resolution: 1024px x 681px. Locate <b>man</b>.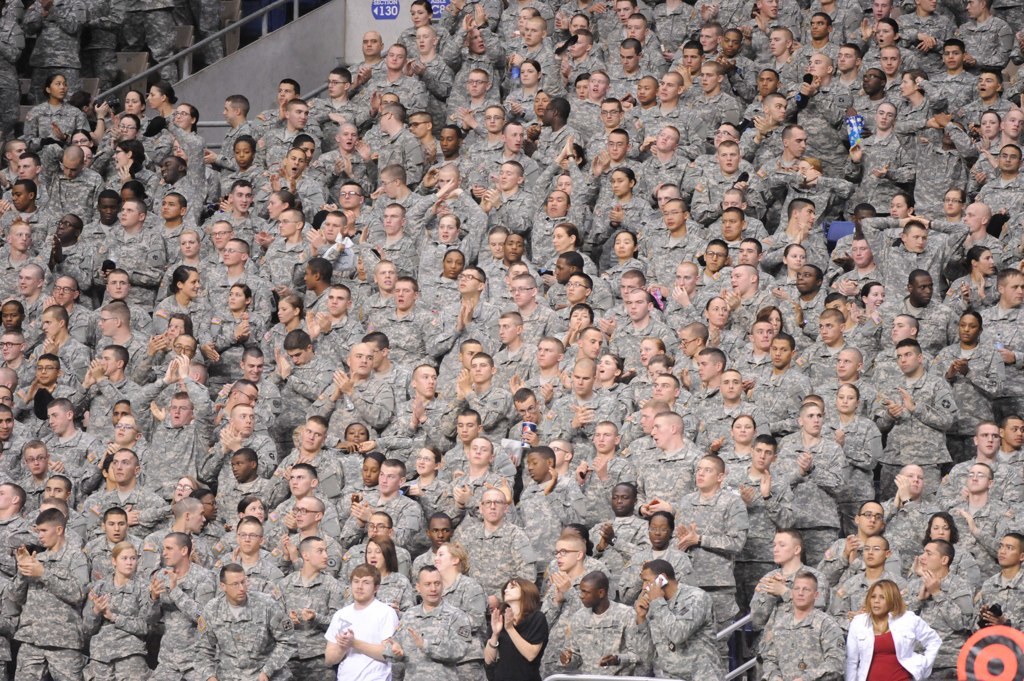
bbox=[200, 517, 284, 605].
